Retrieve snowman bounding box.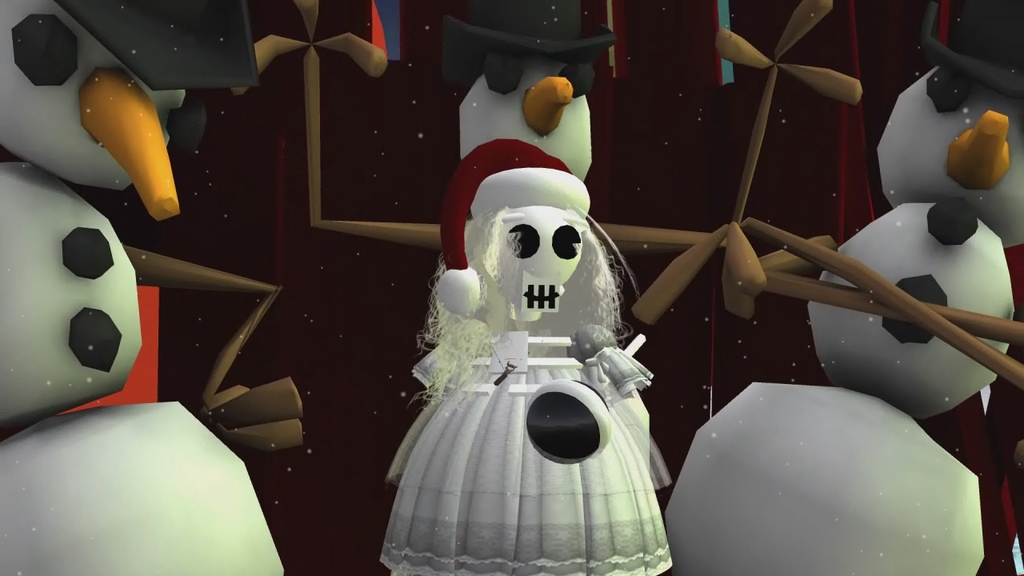
Bounding box: 382, 135, 687, 575.
